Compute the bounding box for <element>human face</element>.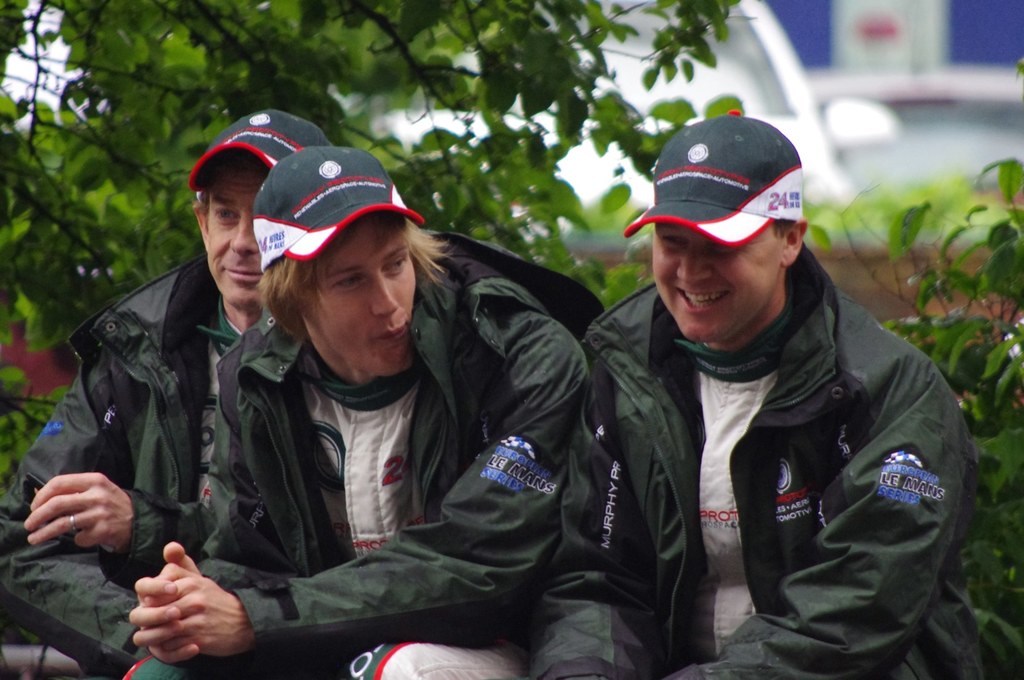
<bbox>300, 228, 413, 377</bbox>.
